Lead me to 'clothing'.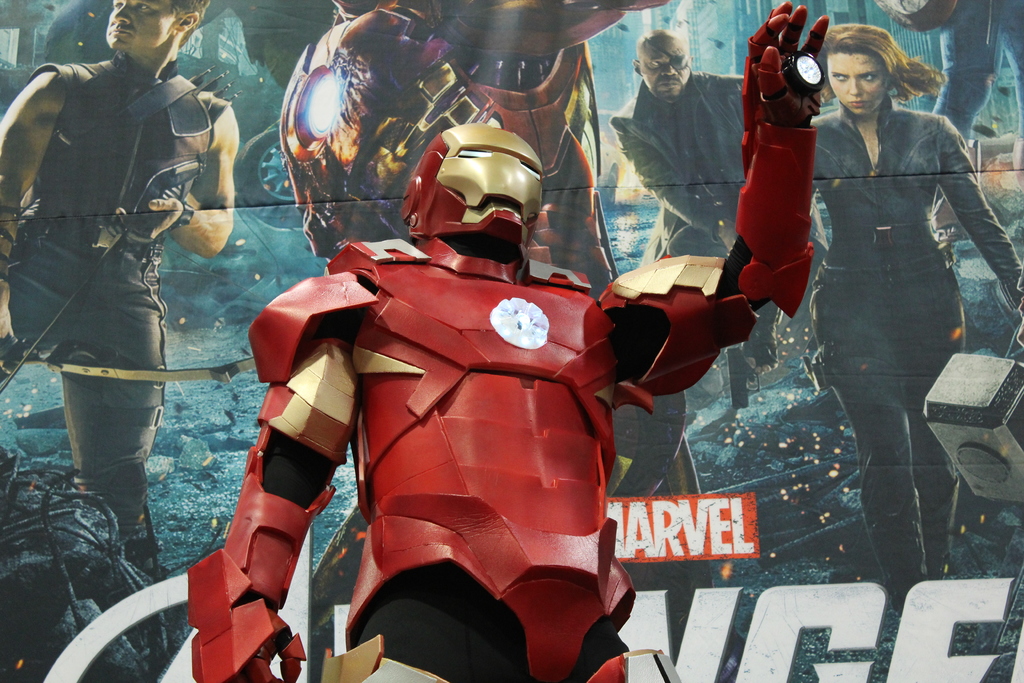
Lead to (935, 0, 1023, 142).
